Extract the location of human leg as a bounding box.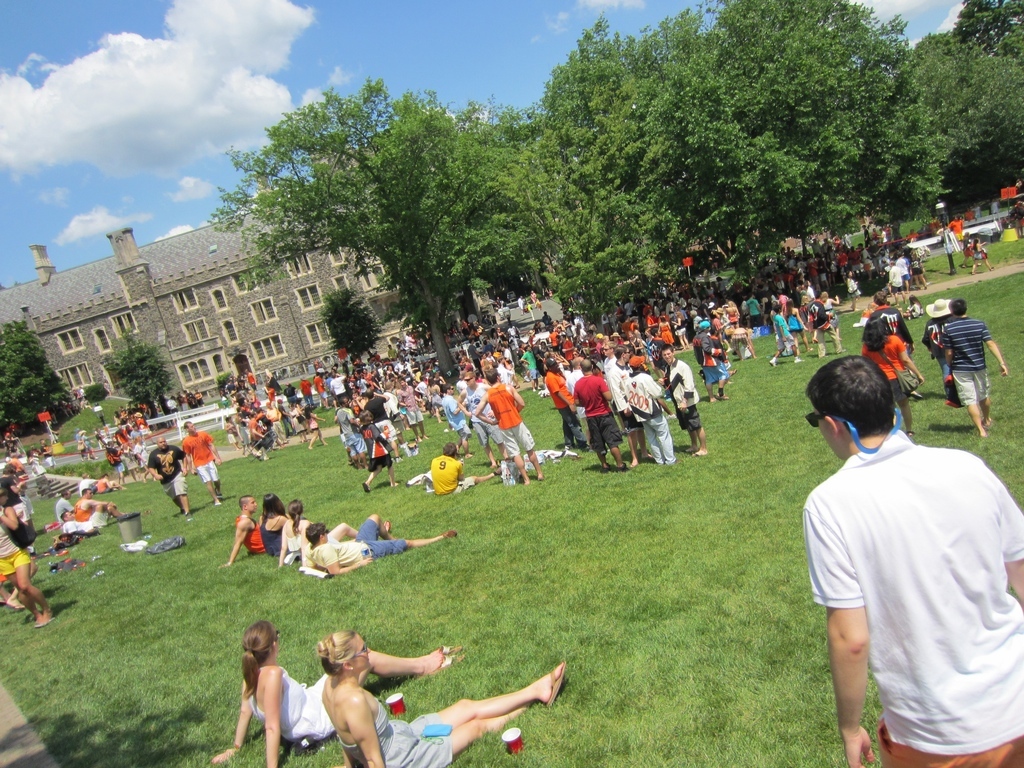
<bbox>519, 423, 543, 477</bbox>.
